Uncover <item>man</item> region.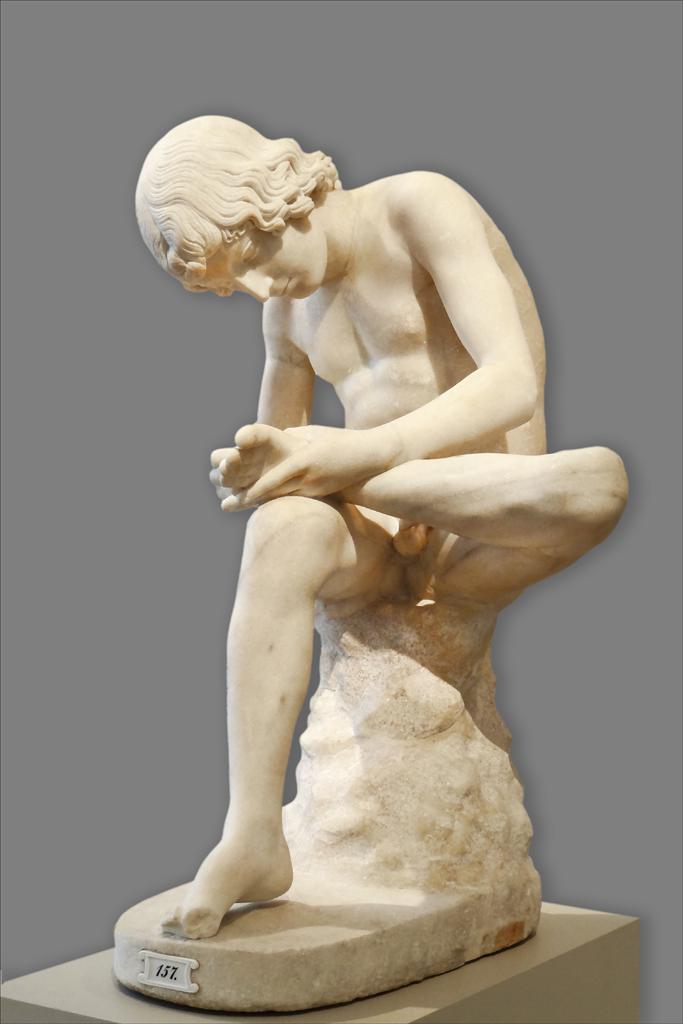
Uncovered: select_region(106, 97, 608, 990).
